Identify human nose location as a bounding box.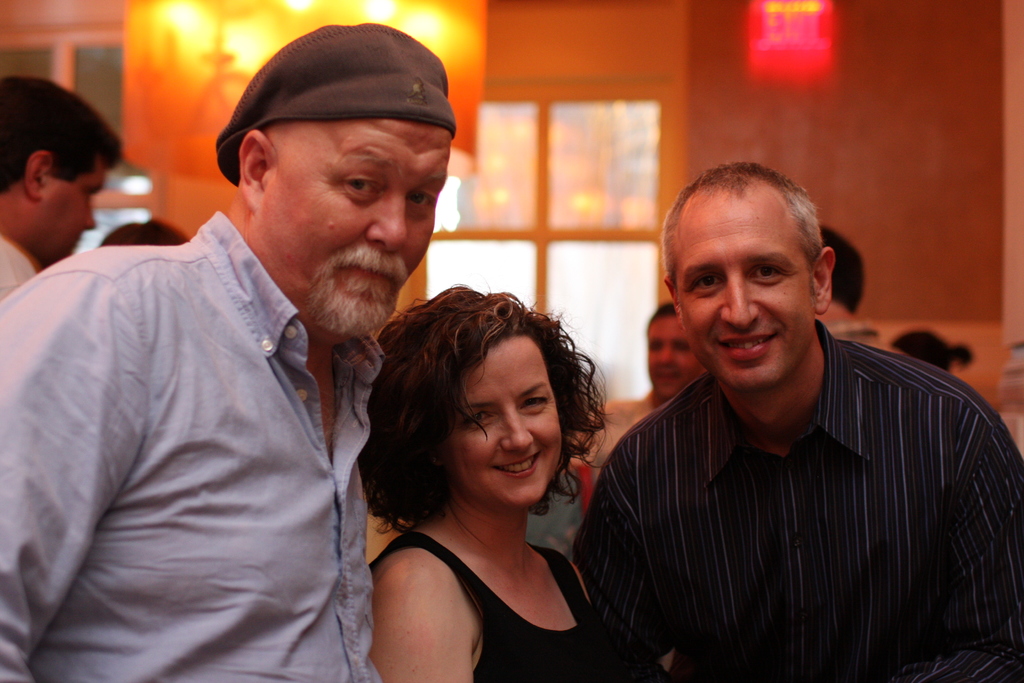
bbox=(659, 343, 675, 367).
